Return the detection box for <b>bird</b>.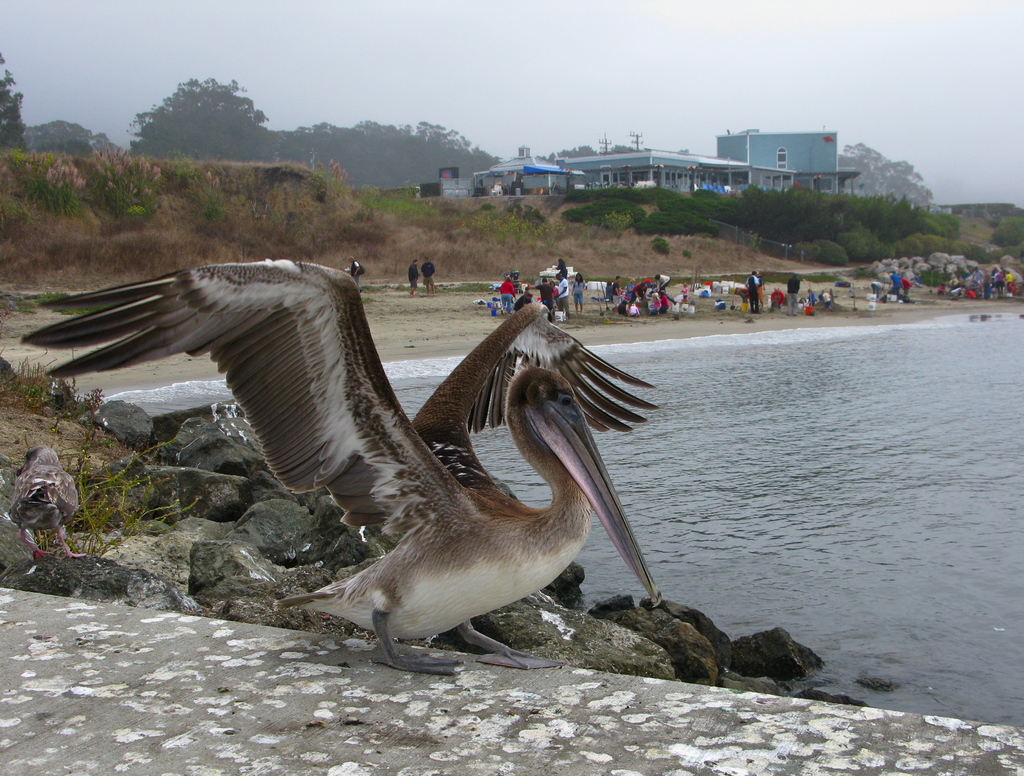
Rect(13, 252, 675, 681).
